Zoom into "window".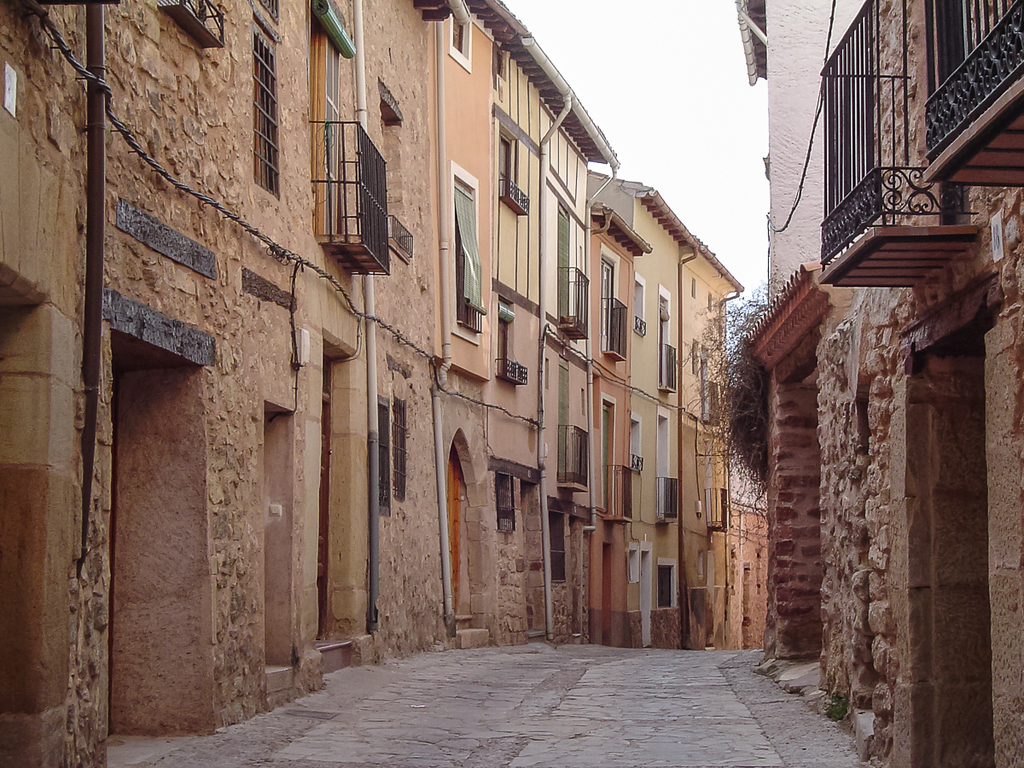
Zoom target: <box>393,400,405,502</box>.
